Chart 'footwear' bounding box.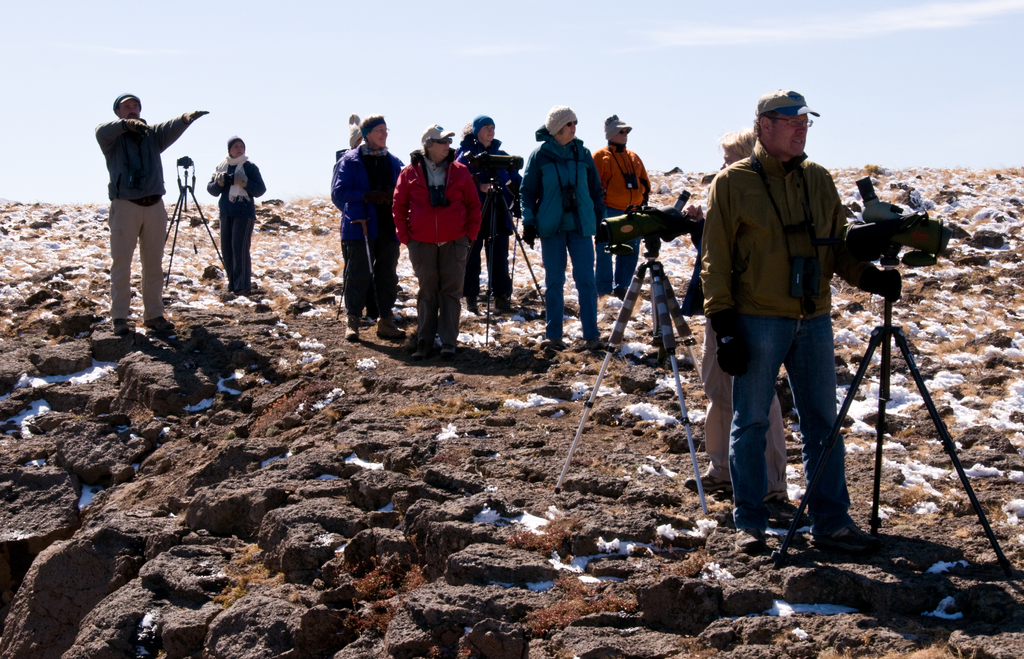
Charted: detection(765, 492, 788, 503).
